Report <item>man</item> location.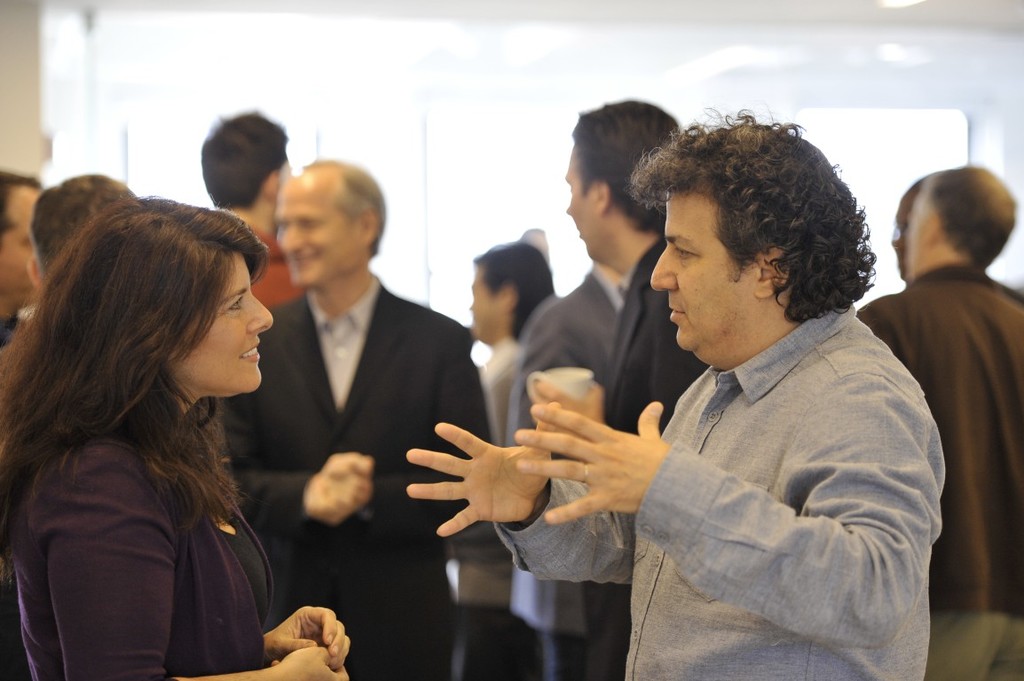
Report: [left=853, top=165, right=1023, bottom=680].
